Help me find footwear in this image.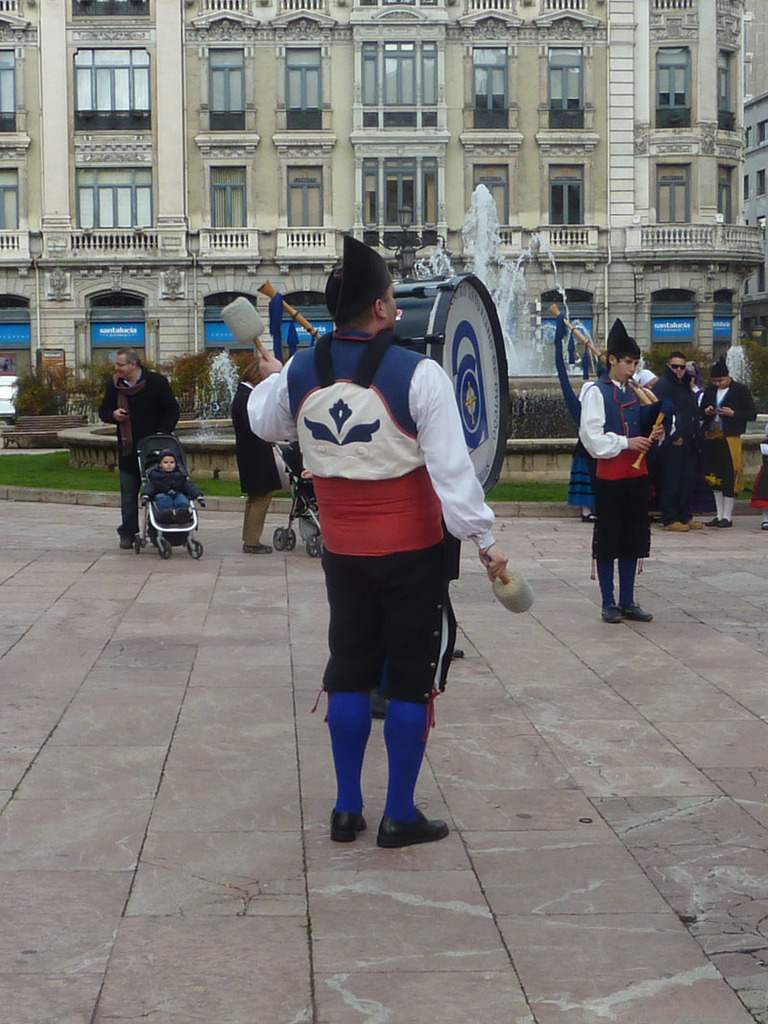
Found it: <region>375, 808, 444, 844</region>.
